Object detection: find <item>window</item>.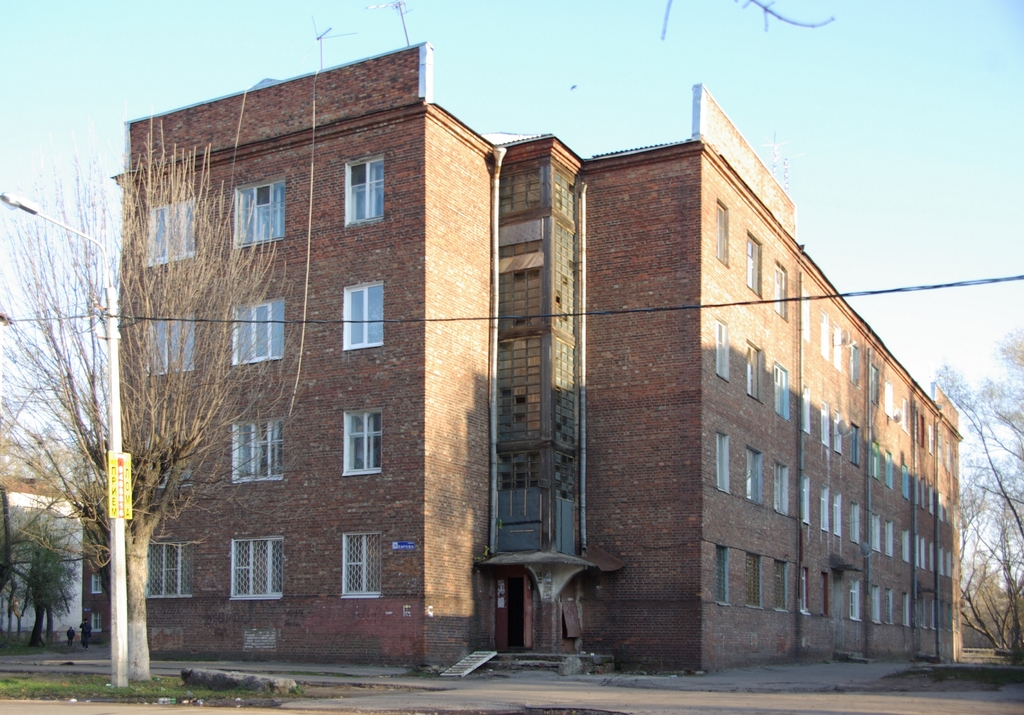
{"left": 794, "top": 383, "right": 810, "bottom": 437}.
